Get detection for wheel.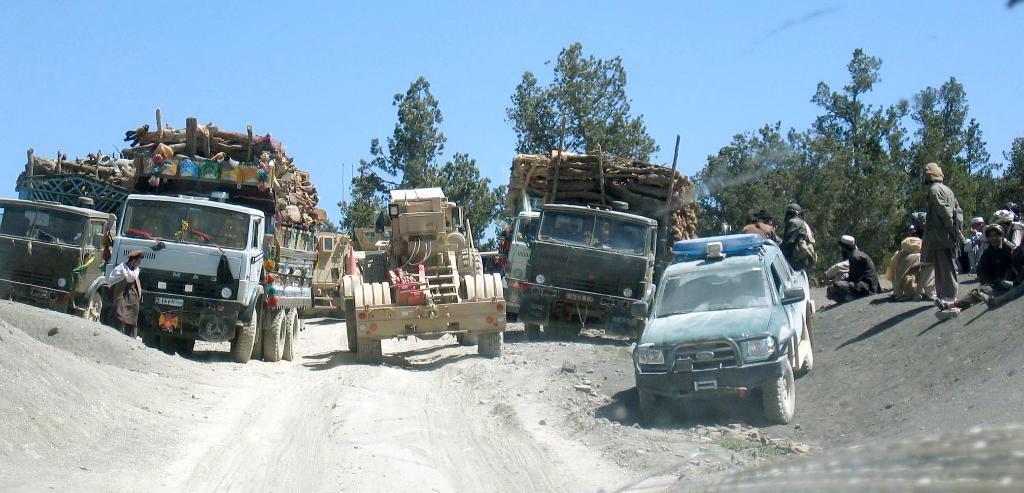
Detection: {"x1": 457, "y1": 247, "x2": 483, "y2": 278}.
